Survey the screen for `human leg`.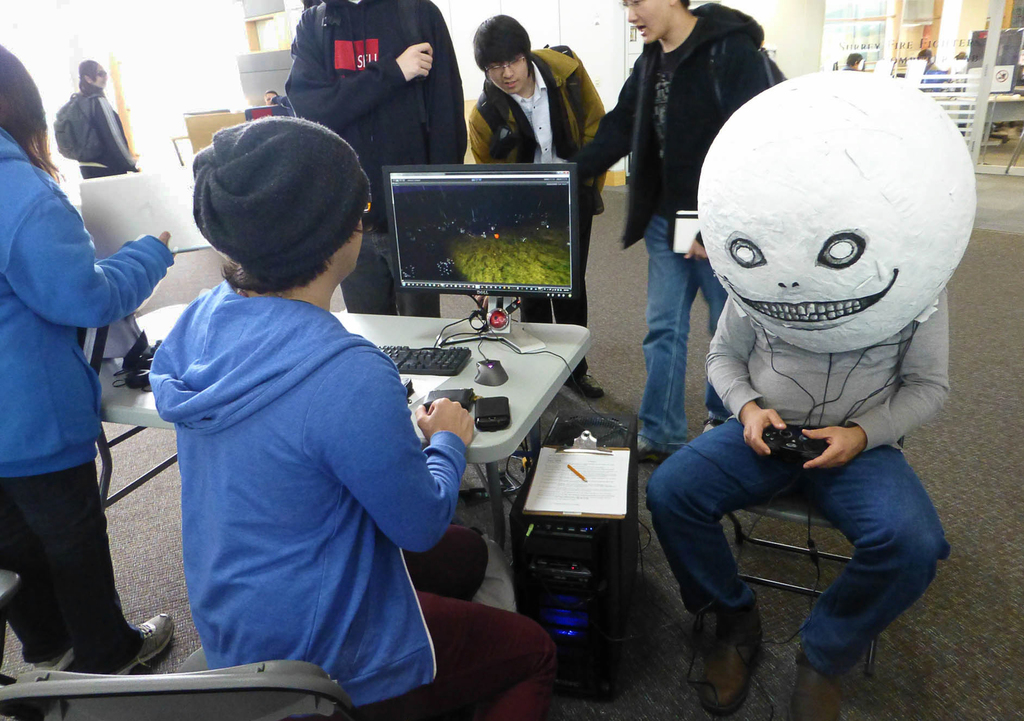
Survey found: l=0, t=483, r=74, b=675.
